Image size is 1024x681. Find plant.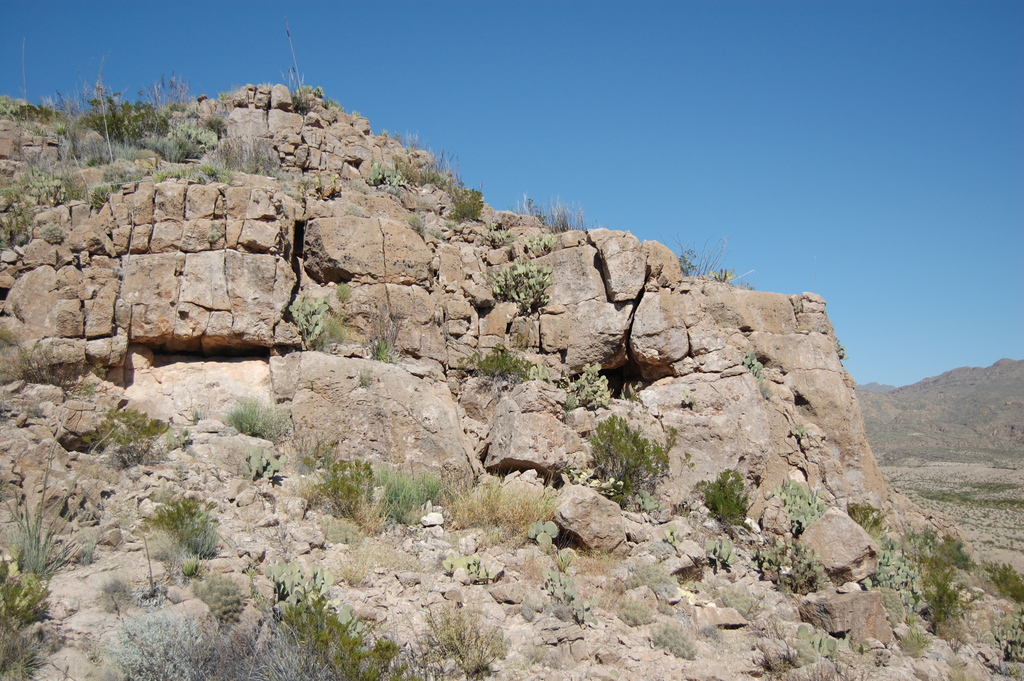
BBox(0, 611, 51, 680).
